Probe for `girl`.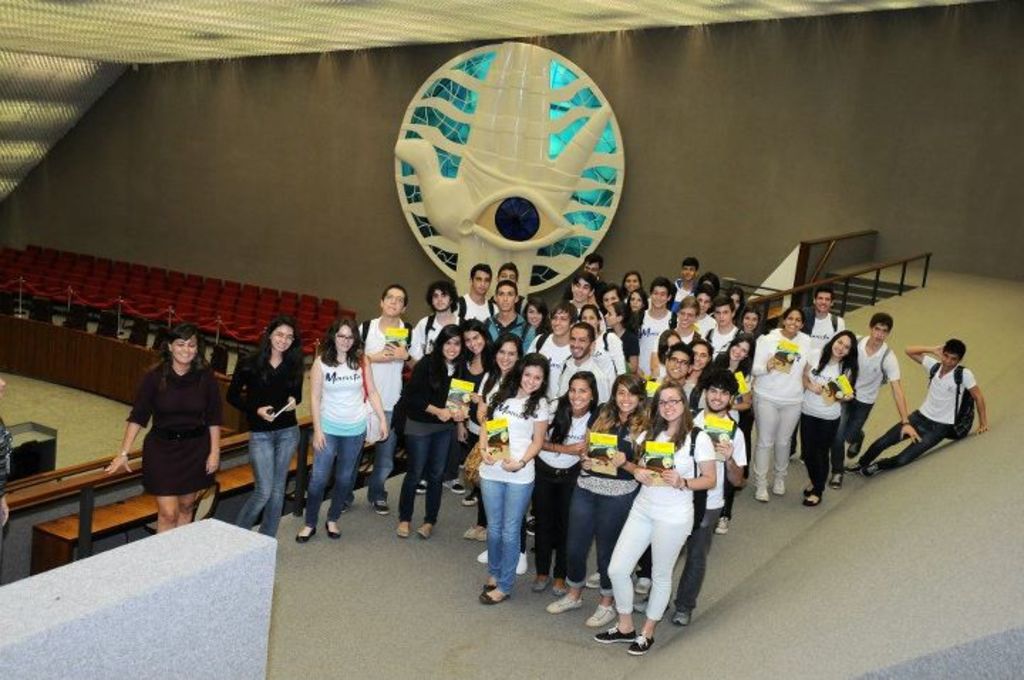
Probe result: box(606, 381, 717, 650).
